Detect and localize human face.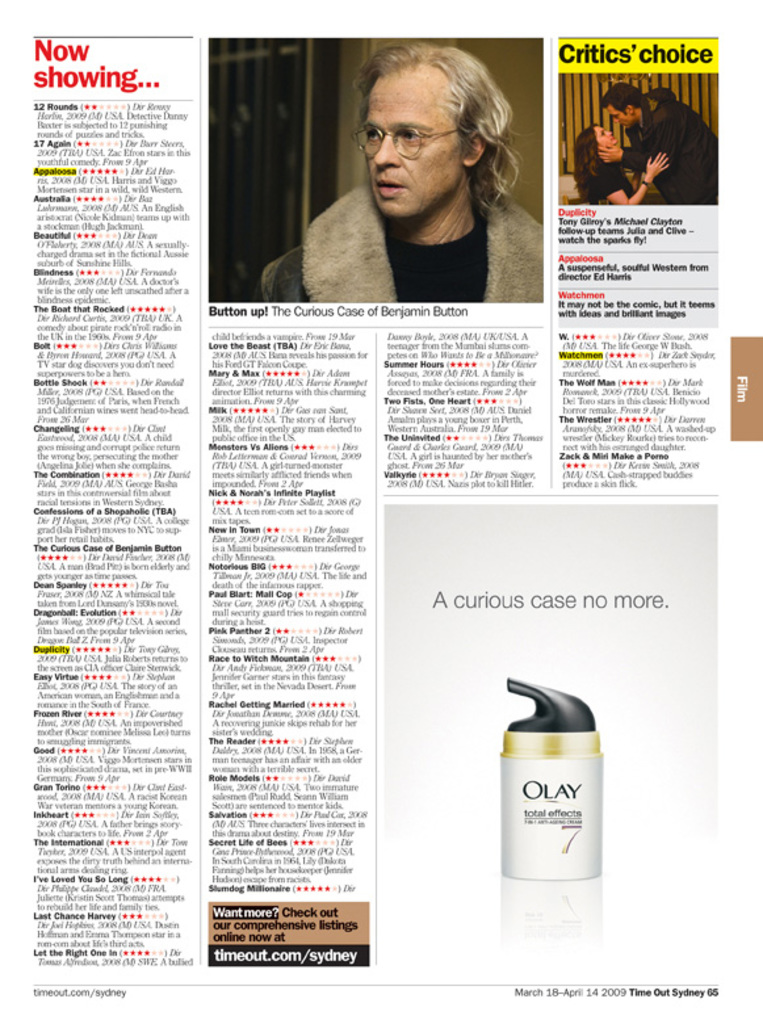
Localized at BBox(605, 102, 632, 130).
